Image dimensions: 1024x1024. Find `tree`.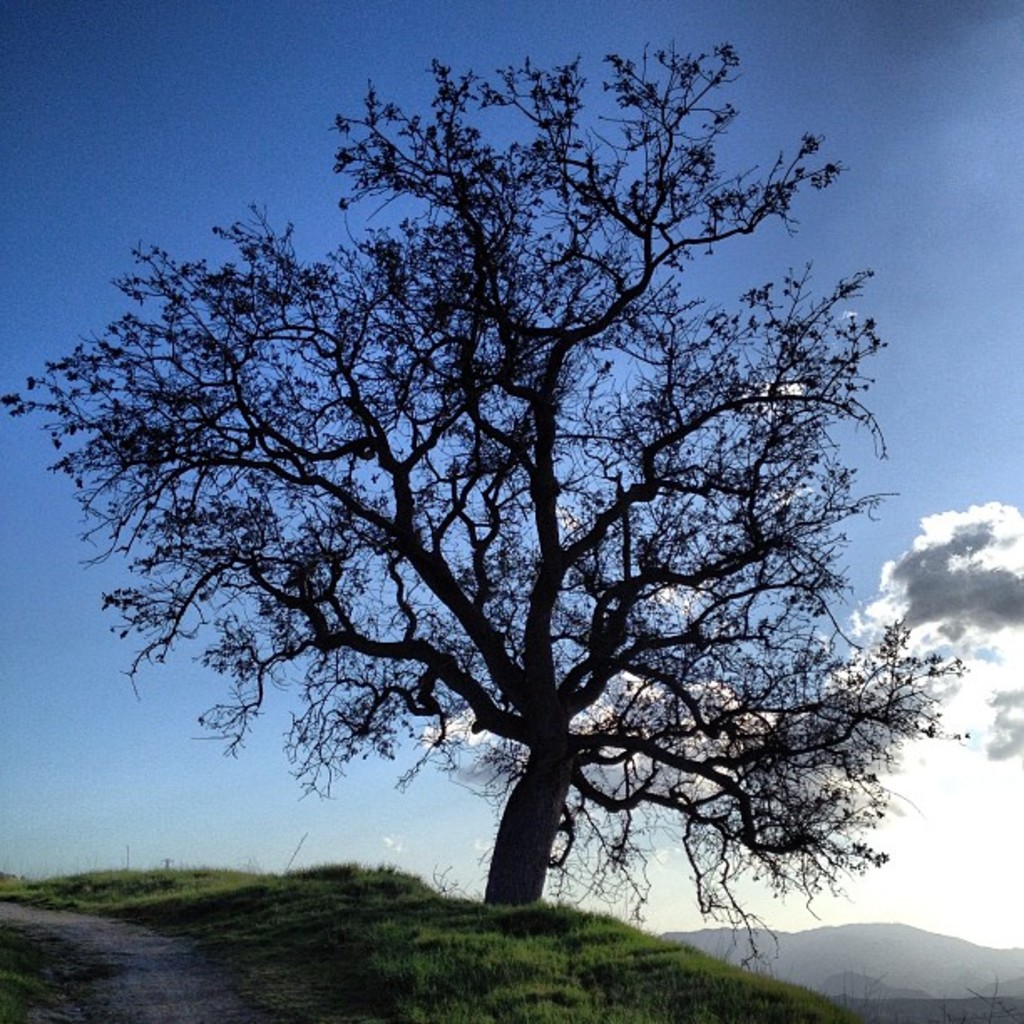
<region>69, 27, 950, 980</region>.
